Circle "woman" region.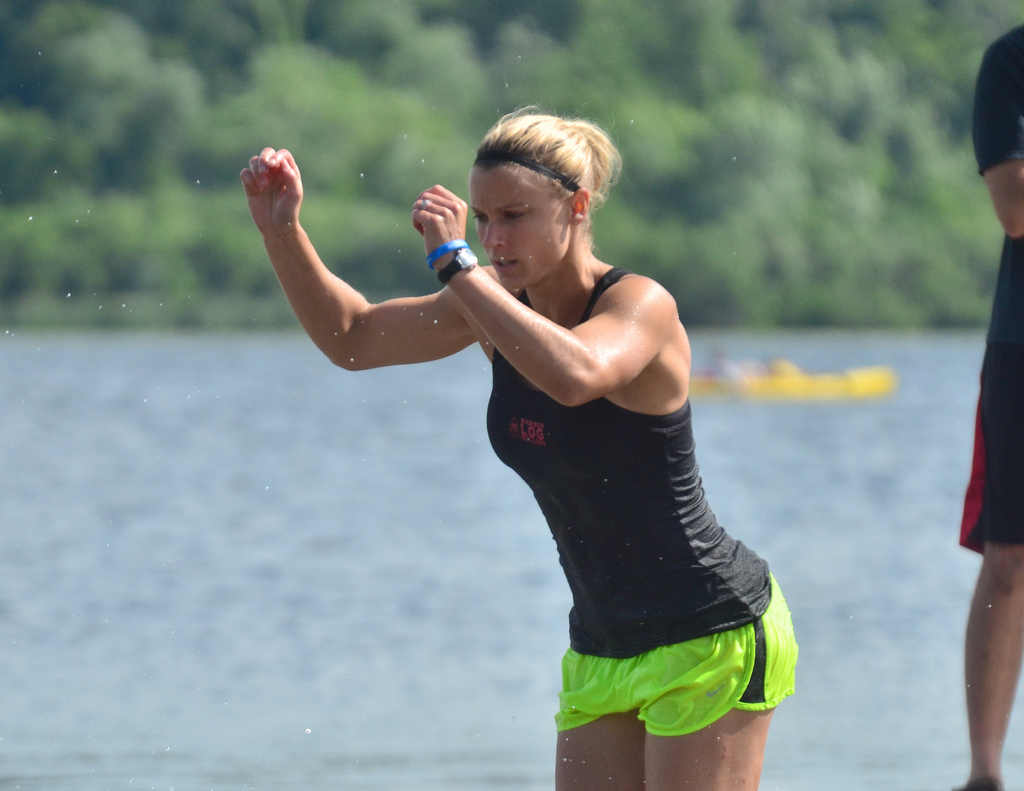
Region: box=[241, 104, 797, 790].
